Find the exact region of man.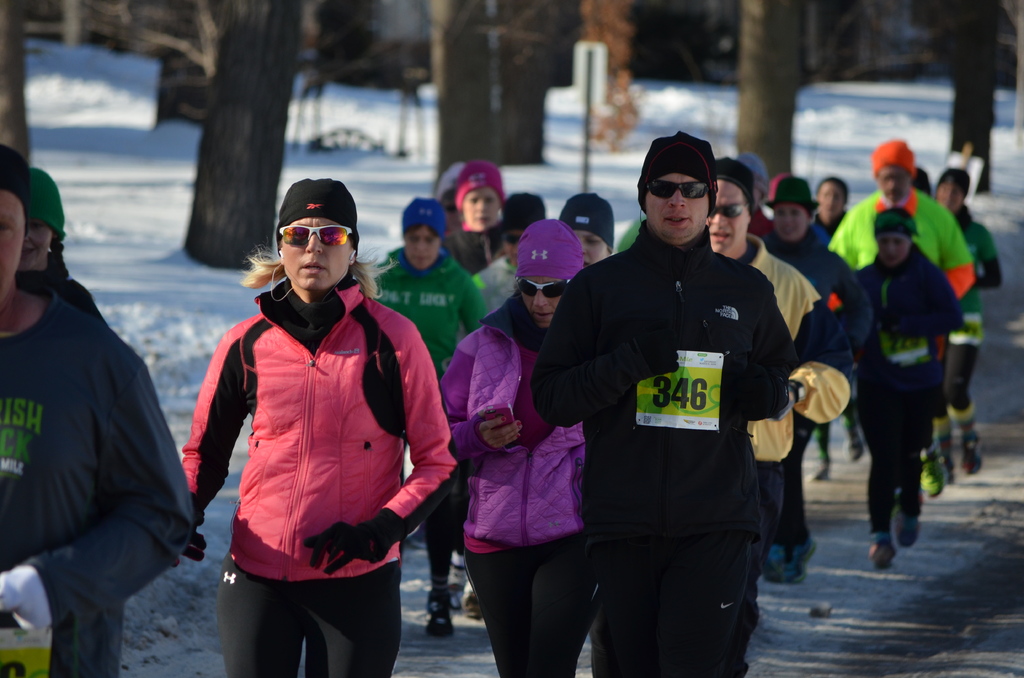
Exact region: (708,155,860,481).
